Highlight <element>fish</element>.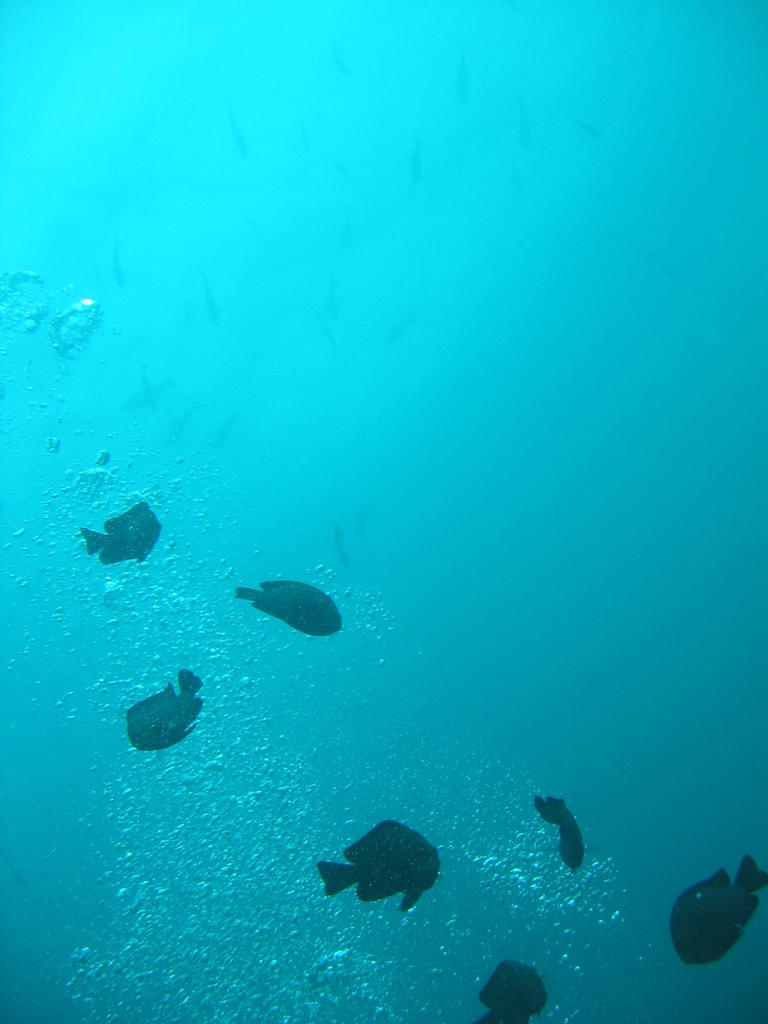
Highlighted region: crop(116, 667, 214, 762).
